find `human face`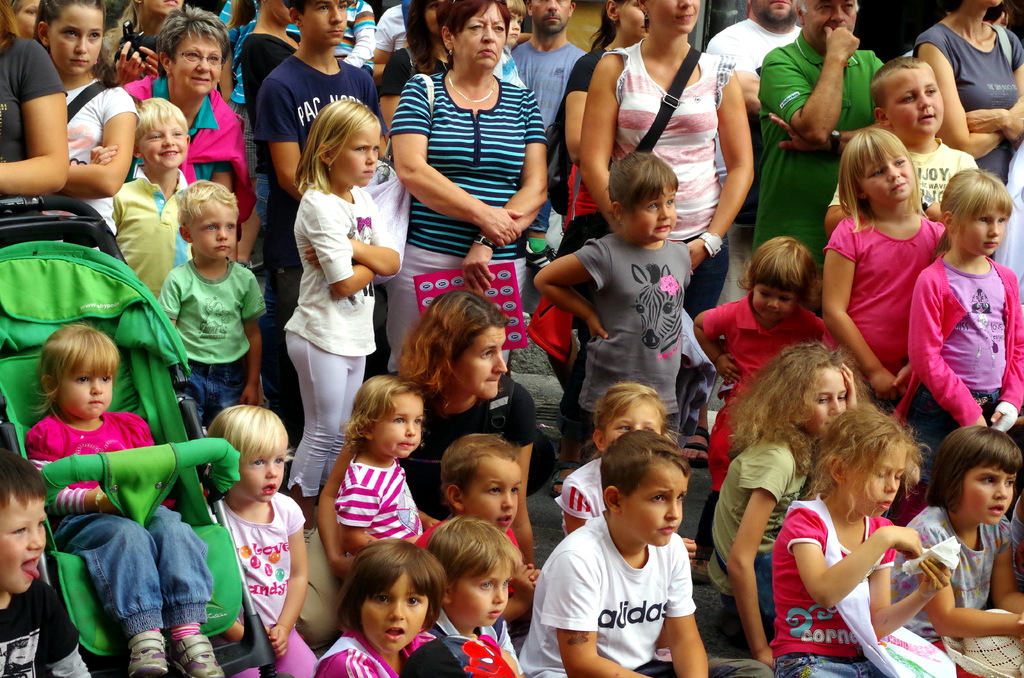
bbox=(961, 208, 1010, 259)
